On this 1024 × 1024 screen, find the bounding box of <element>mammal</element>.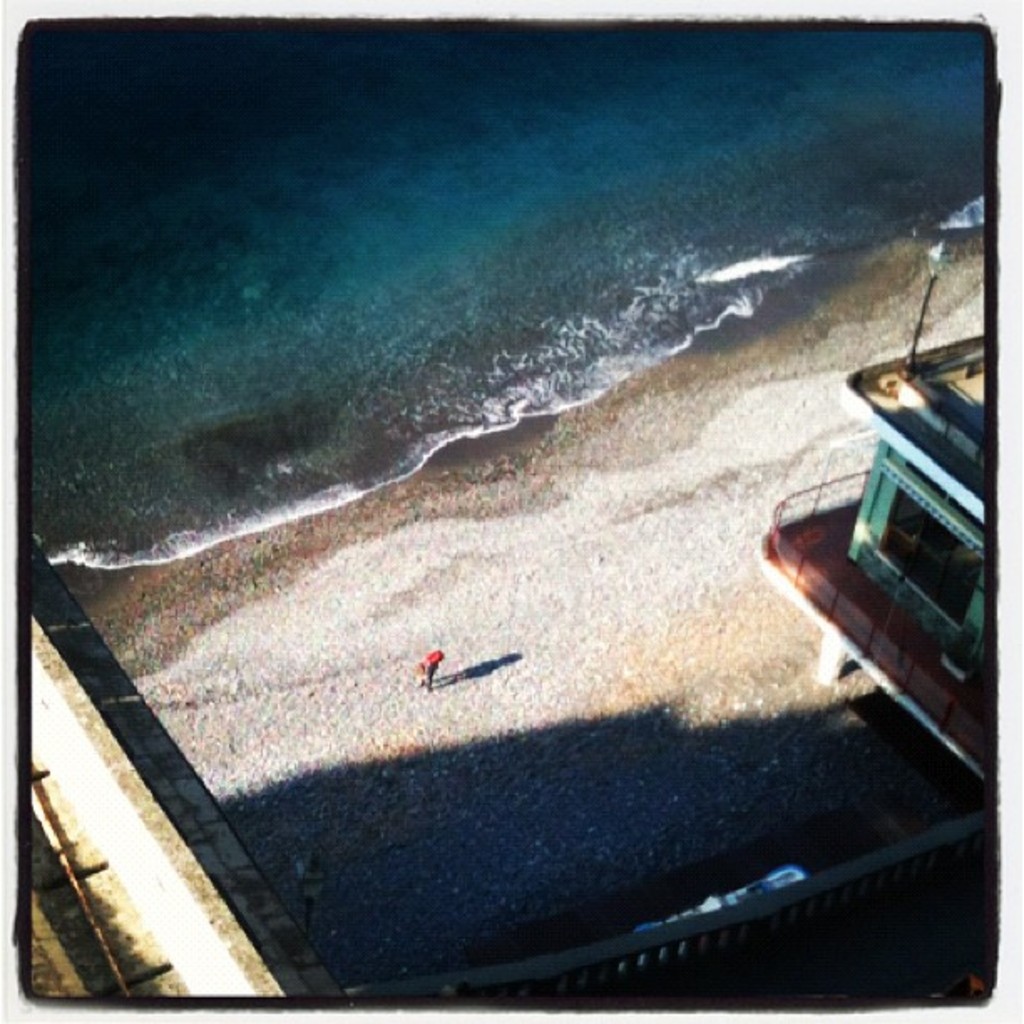
Bounding box: {"left": 413, "top": 646, "right": 438, "bottom": 684}.
